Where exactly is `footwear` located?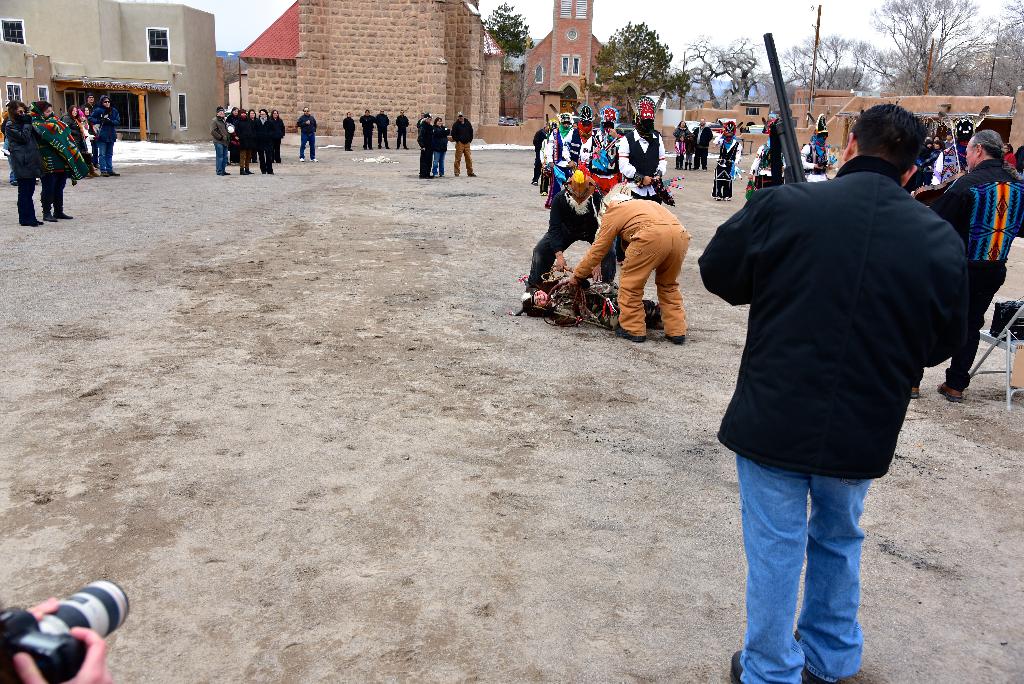
Its bounding box is 111,170,120,177.
